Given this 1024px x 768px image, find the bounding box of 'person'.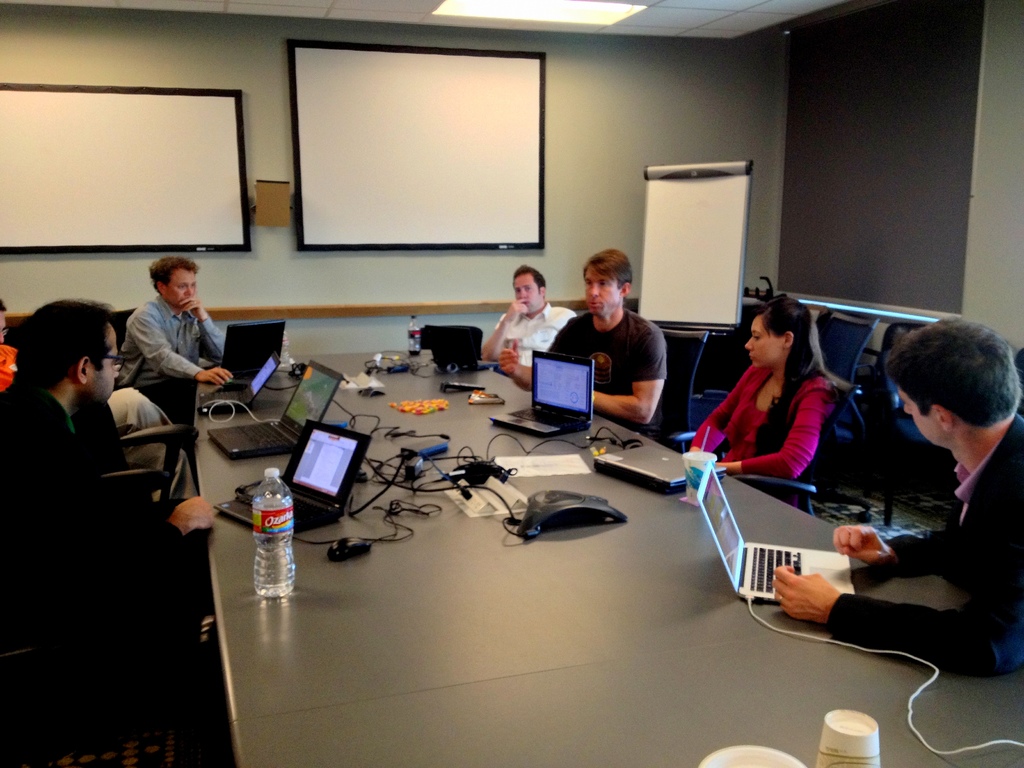
pyautogui.locateOnScreen(113, 257, 233, 448).
